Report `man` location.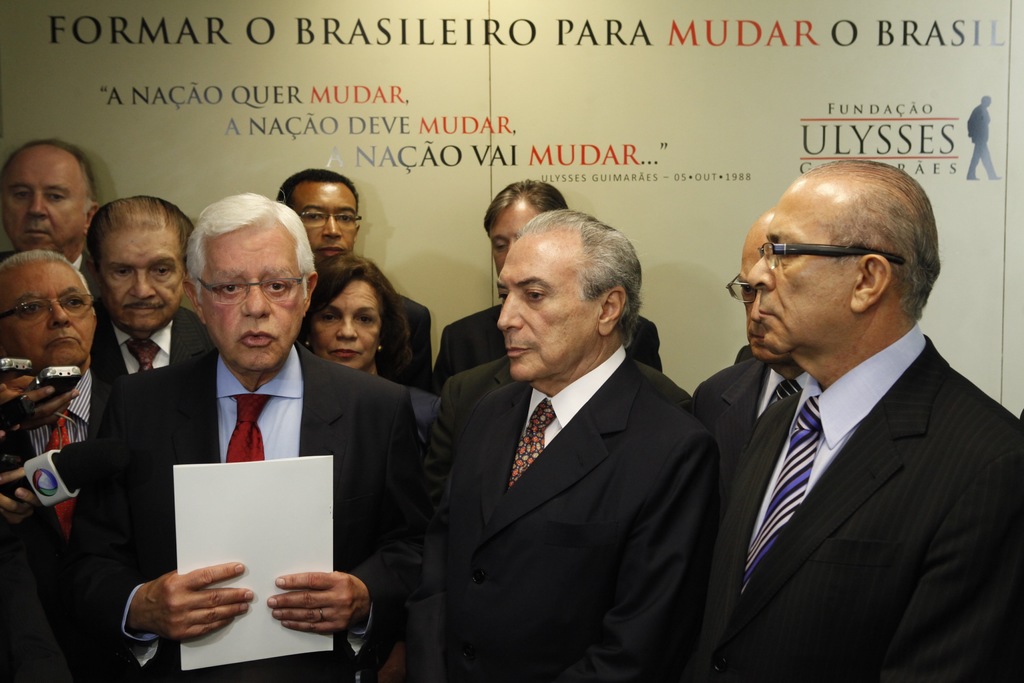
Report: rect(0, 136, 108, 302).
